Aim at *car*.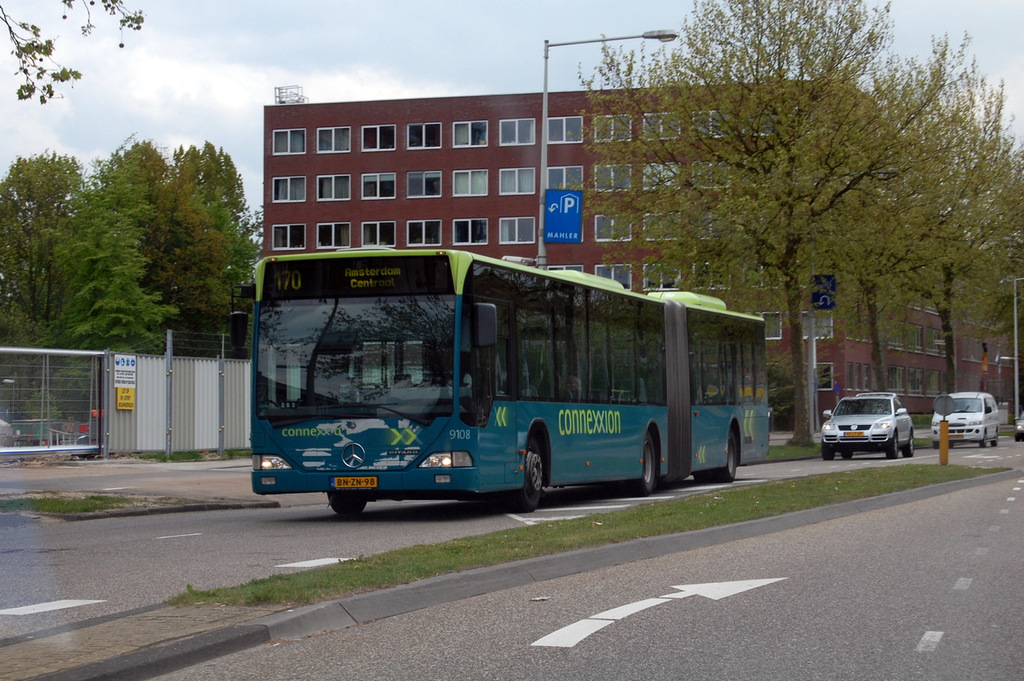
Aimed at [left=1015, top=417, right=1023, bottom=441].
